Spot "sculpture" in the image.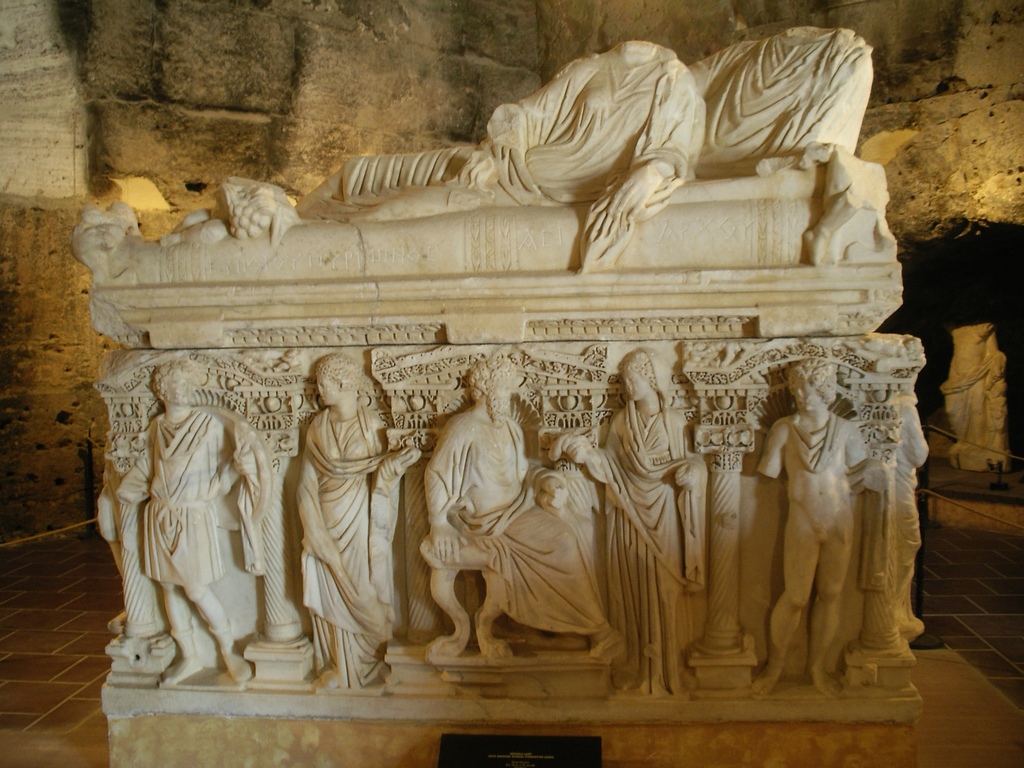
"sculpture" found at pyautogui.locateOnScreen(185, 78, 929, 750).
